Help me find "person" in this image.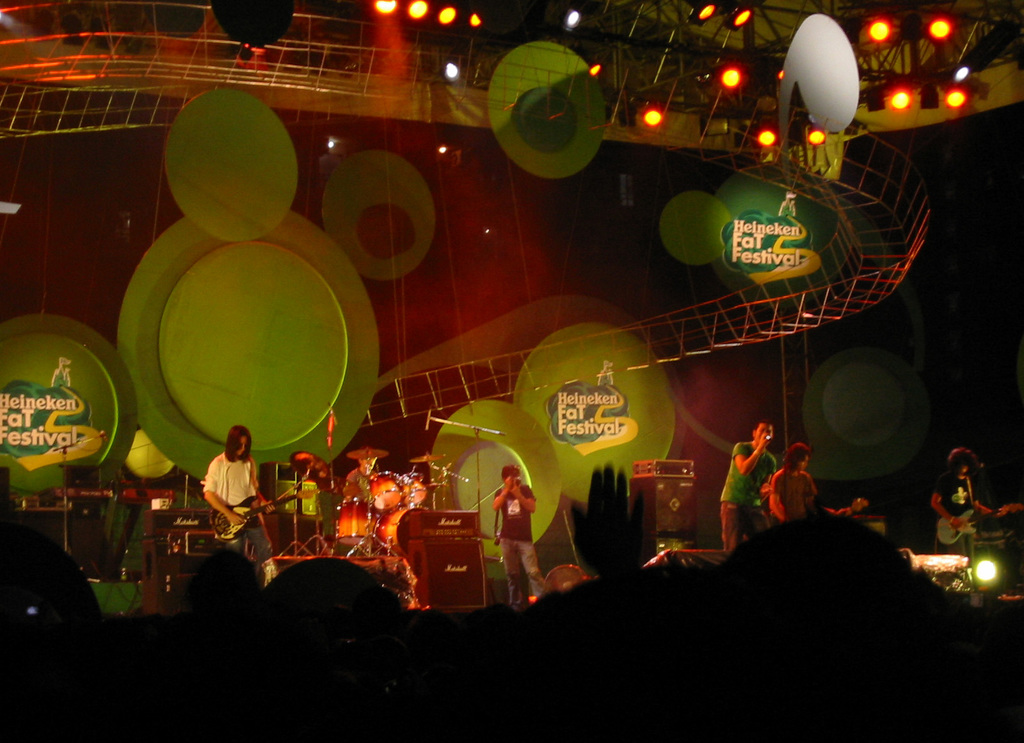
Found it: l=776, t=432, r=822, b=526.
